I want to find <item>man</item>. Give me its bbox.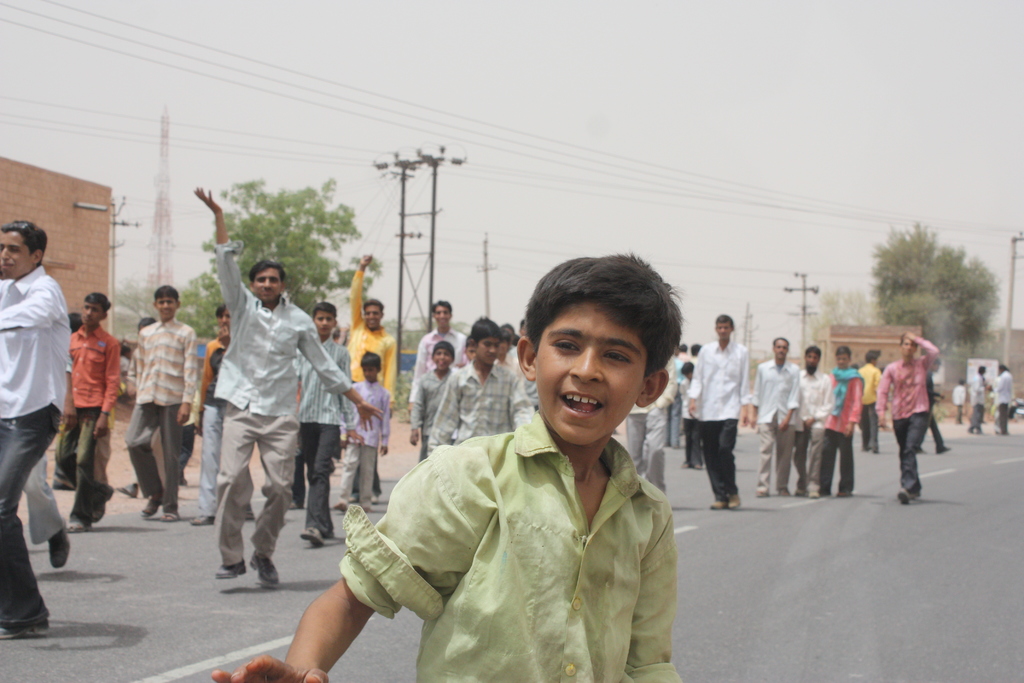
(874, 332, 942, 506).
